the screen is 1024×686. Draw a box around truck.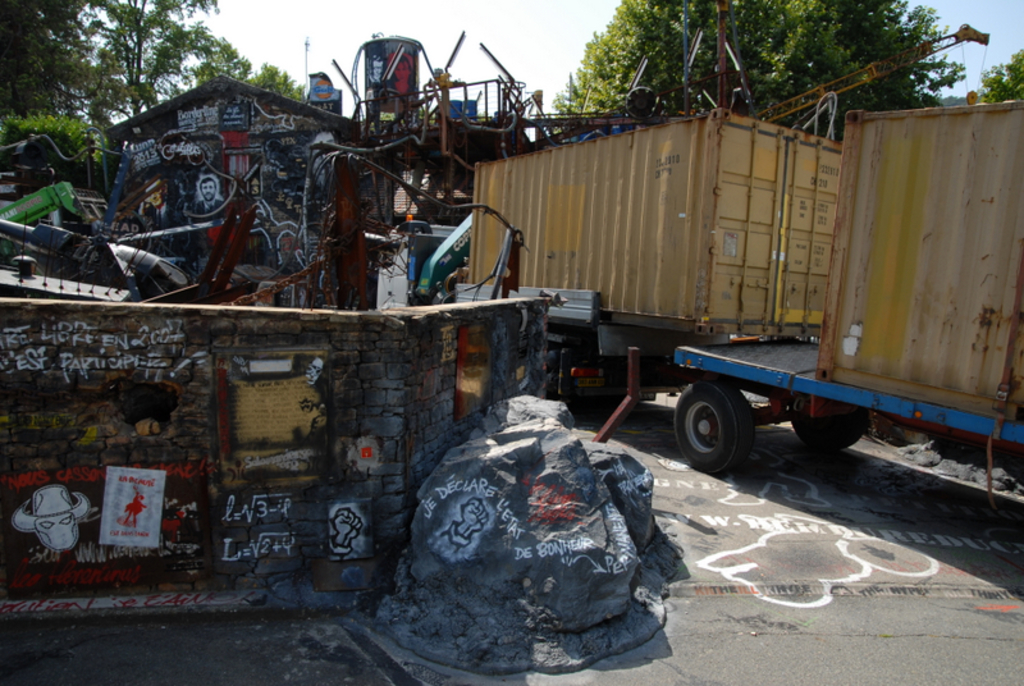
pyautogui.locateOnScreen(82, 60, 942, 549).
